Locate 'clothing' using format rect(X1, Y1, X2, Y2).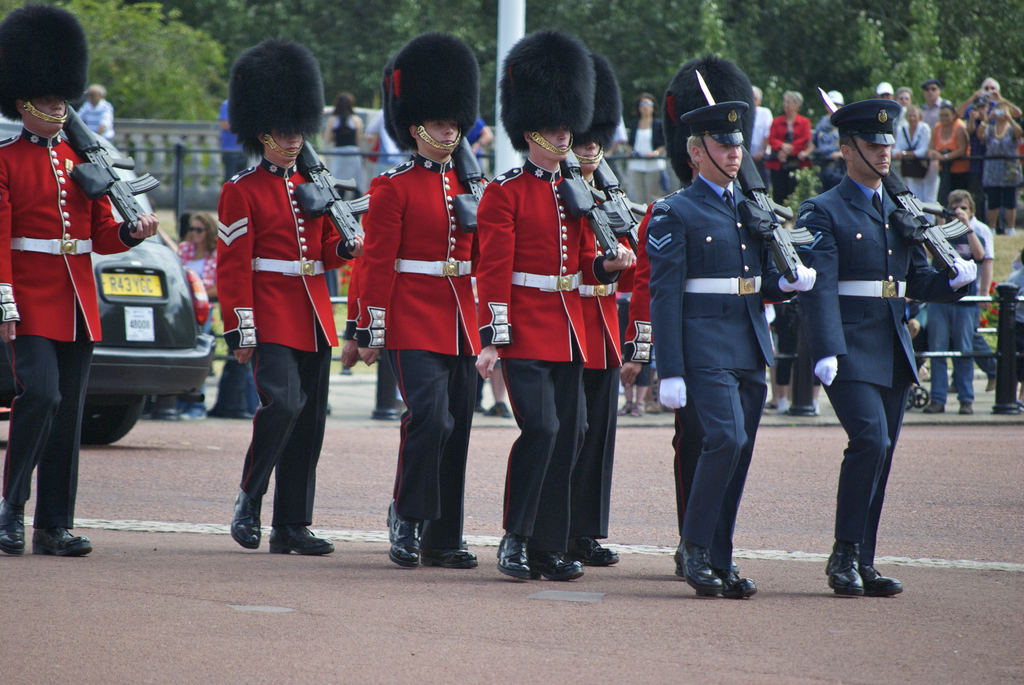
rect(918, 297, 971, 402).
